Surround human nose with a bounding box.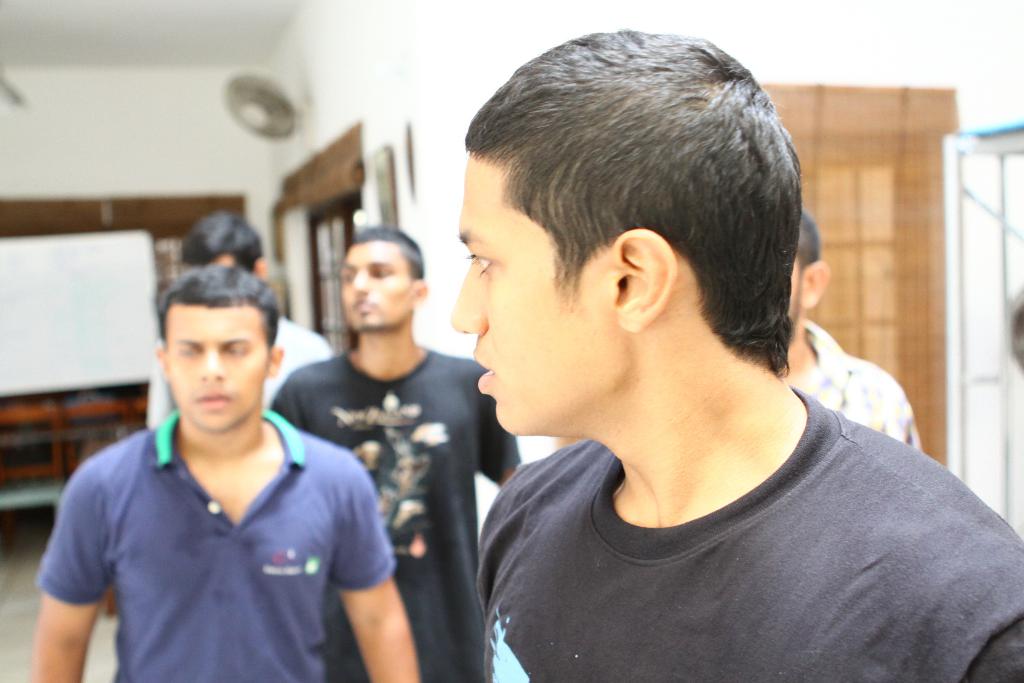
region(201, 349, 227, 385).
